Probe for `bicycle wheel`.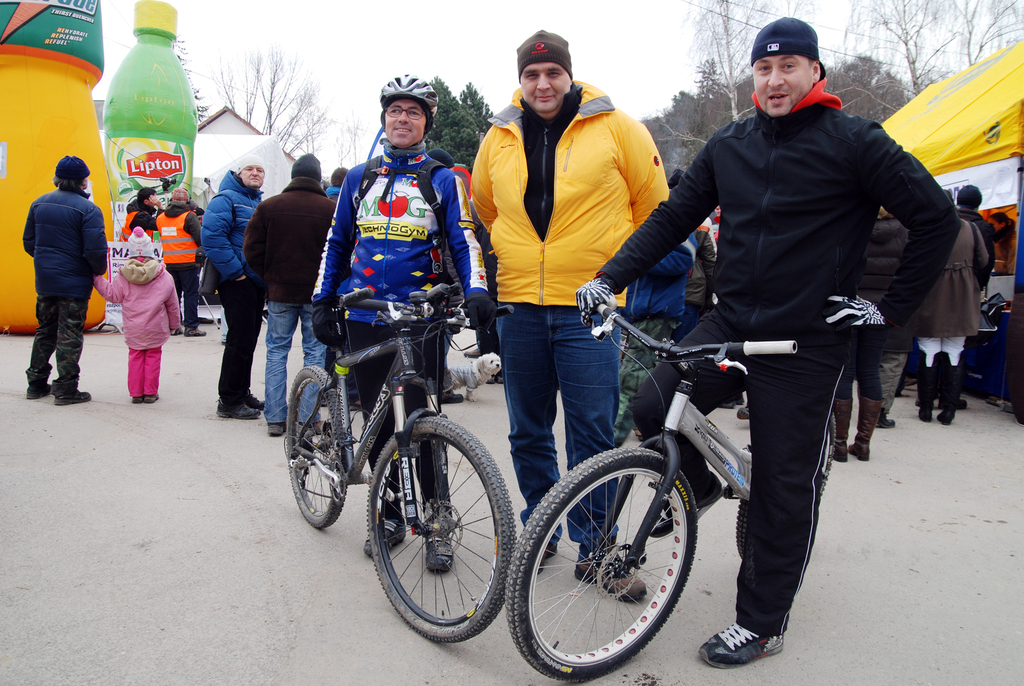
Probe result: bbox=(360, 410, 514, 648).
